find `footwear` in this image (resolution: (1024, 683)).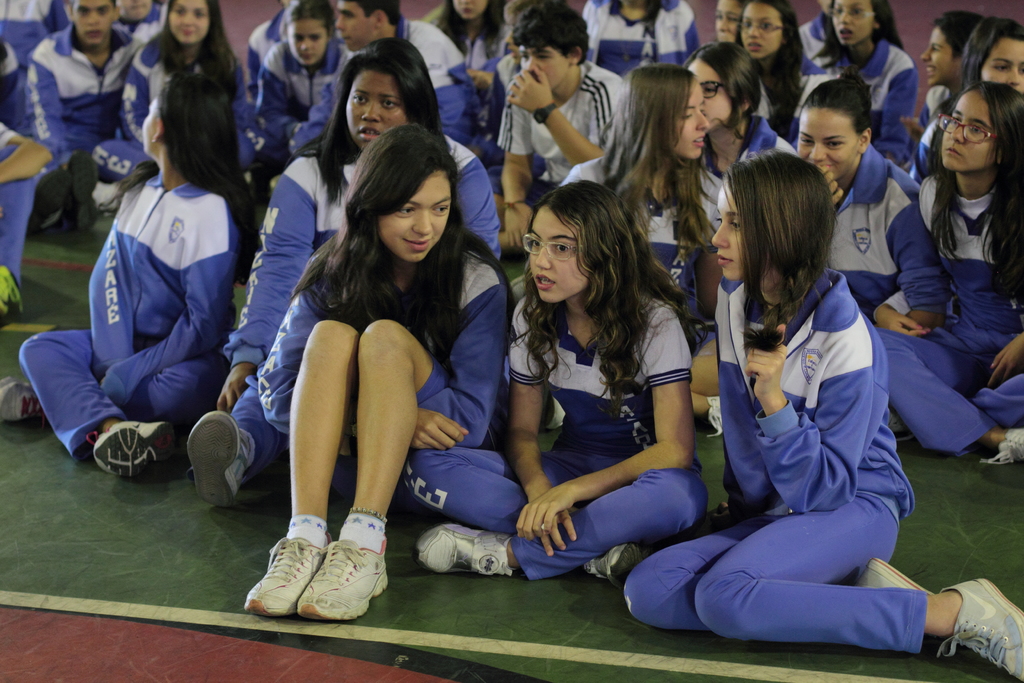
856/556/937/593.
